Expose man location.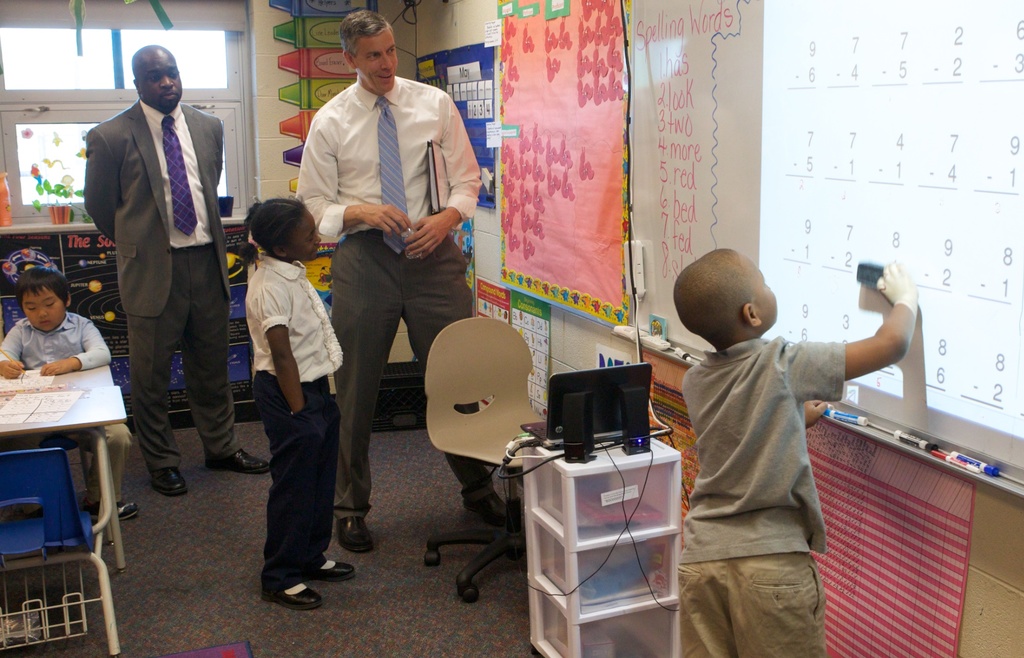
Exposed at bbox(293, 9, 507, 554).
